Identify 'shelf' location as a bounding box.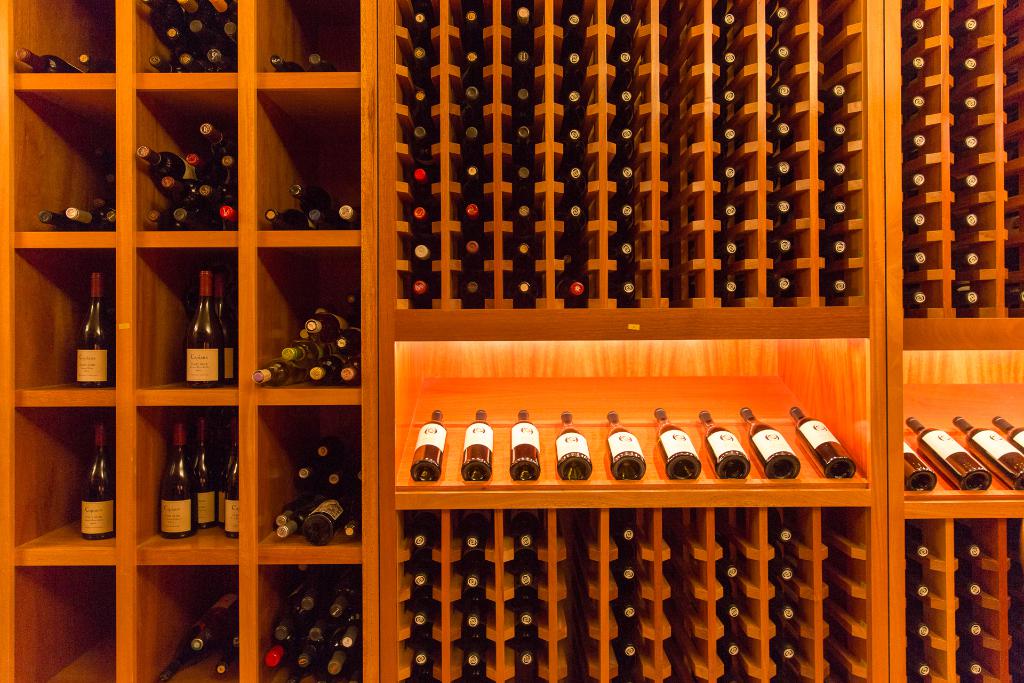
crop(880, 0, 1023, 682).
